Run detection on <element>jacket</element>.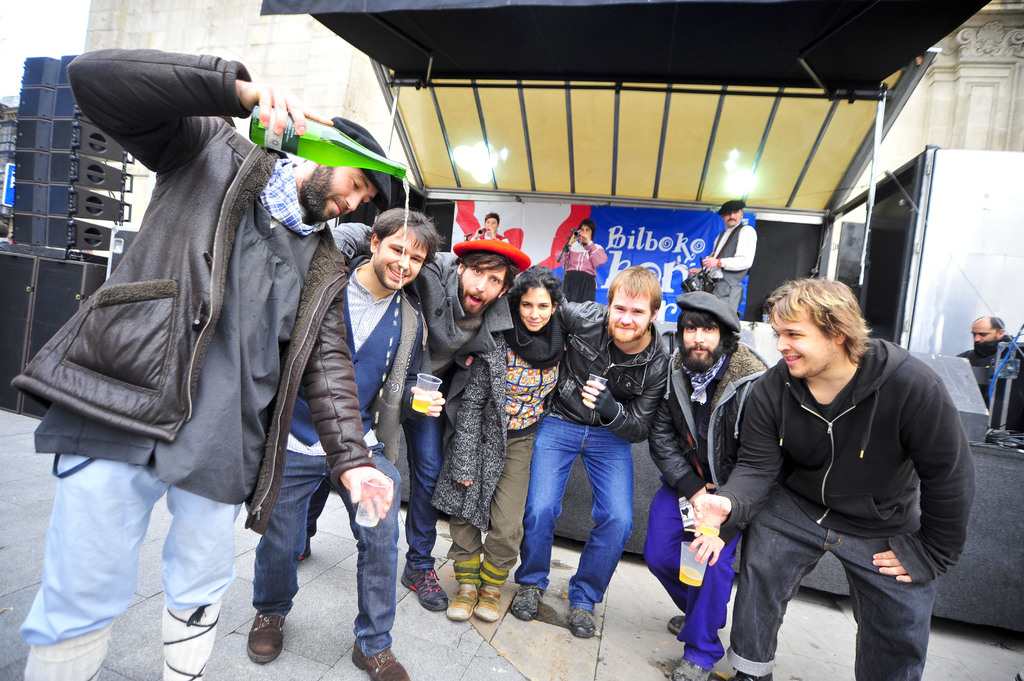
Result: locate(283, 251, 430, 456).
